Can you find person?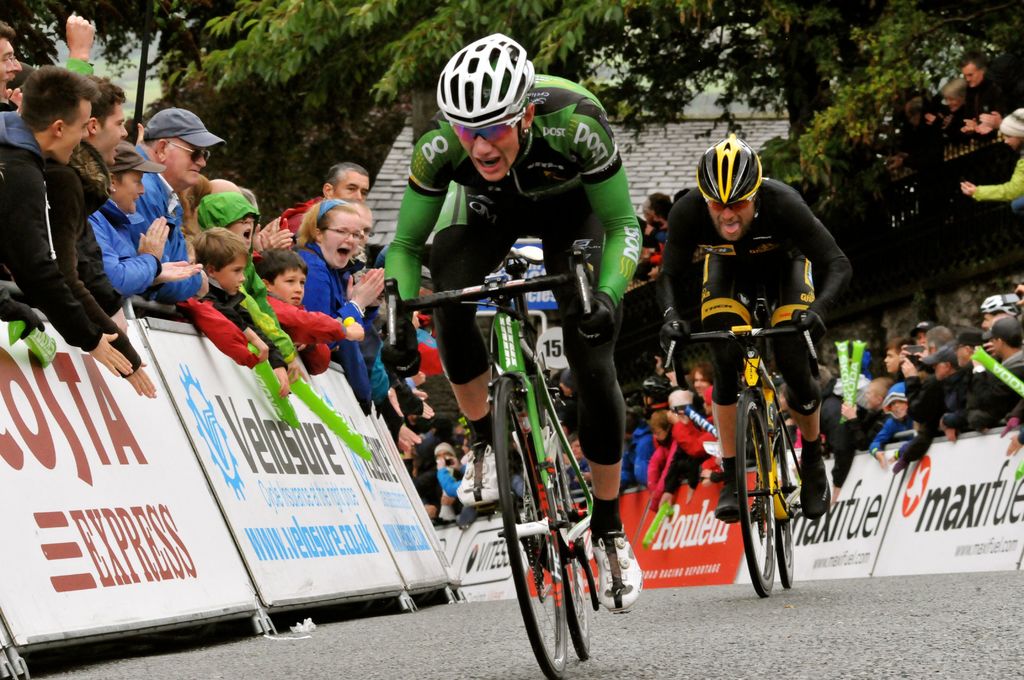
Yes, bounding box: locate(132, 105, 210, 294).
